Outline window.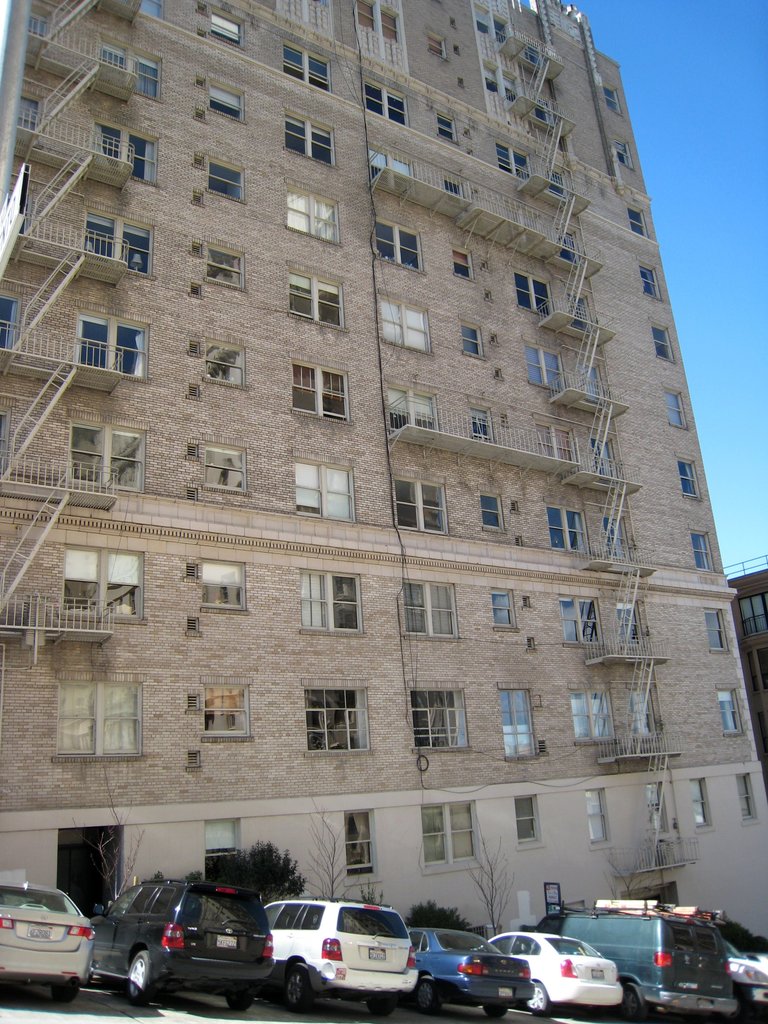
Outline: bbox=(637, 262, 662, 299).
